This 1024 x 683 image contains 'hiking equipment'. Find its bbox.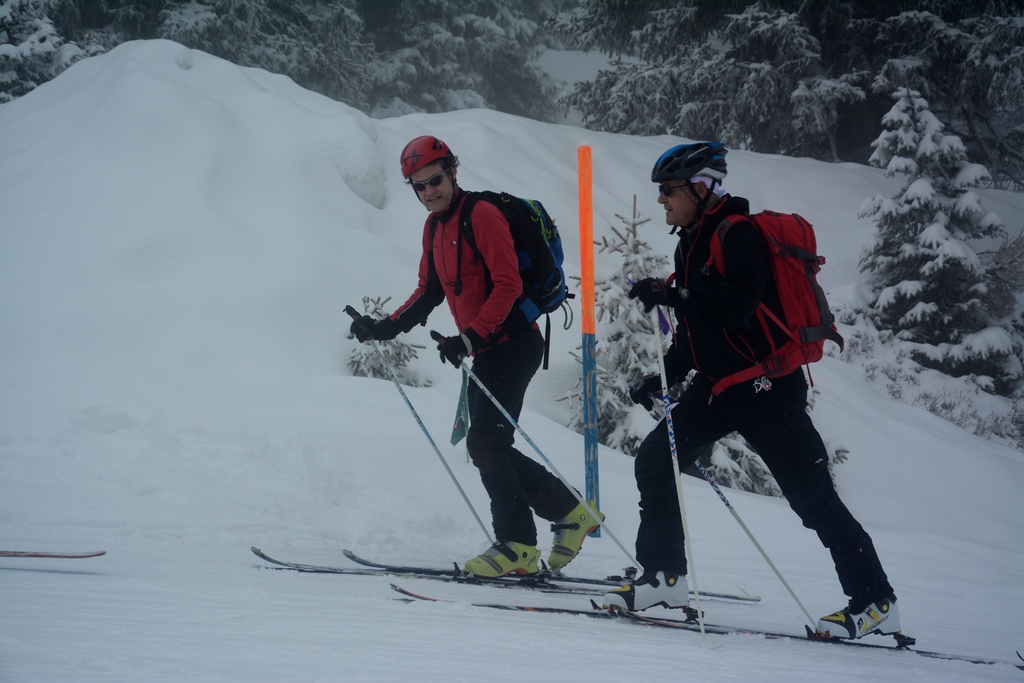
box=[645, 135, 730, 235].
